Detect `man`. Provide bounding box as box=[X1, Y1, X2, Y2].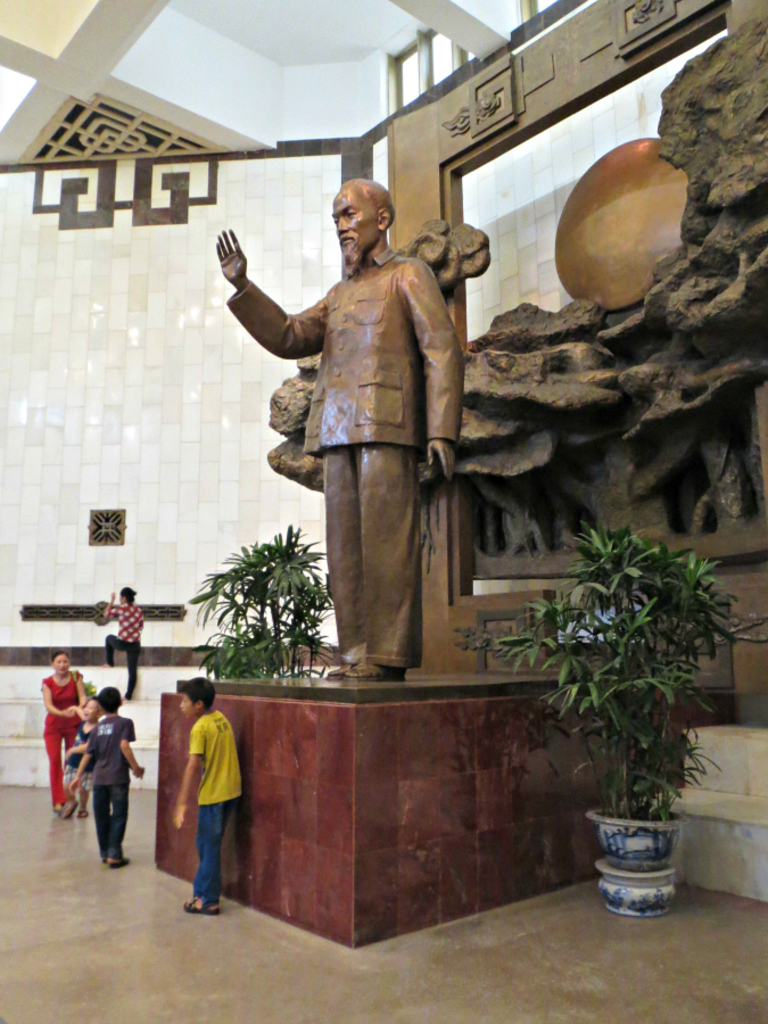
box=[56, 674, 156, 877].
